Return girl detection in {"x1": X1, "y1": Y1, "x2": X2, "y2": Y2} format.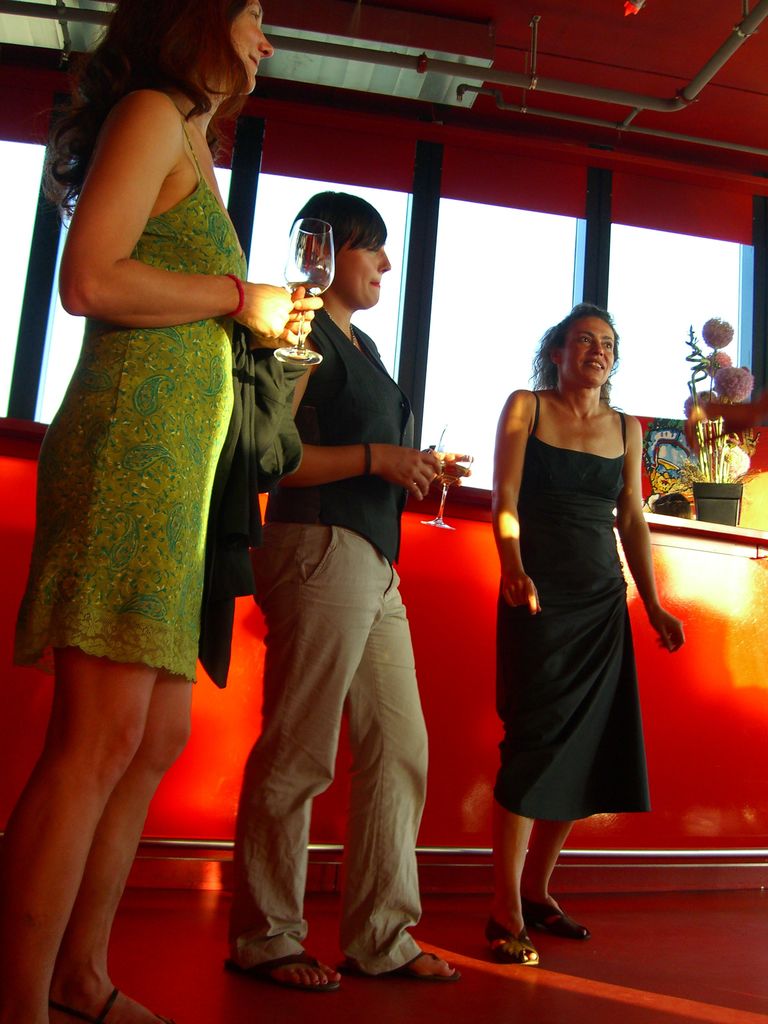
{"x1": 0, "y1": 0, "x2": 322, "y2": 1023}.
